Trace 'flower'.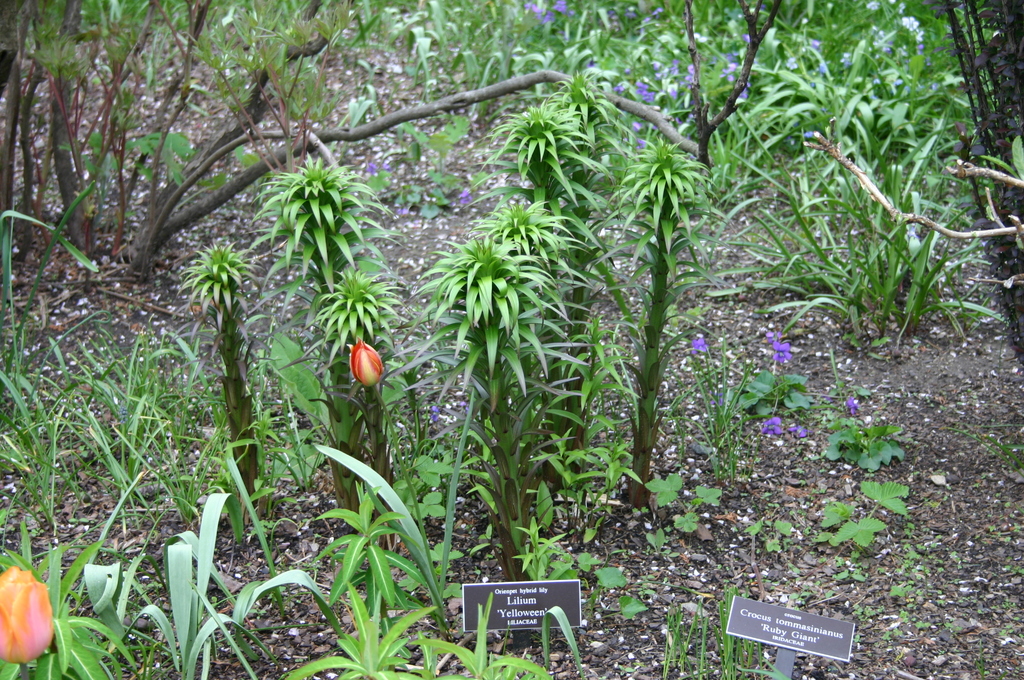
Traced to select_region(0, 564, 52, 670).
